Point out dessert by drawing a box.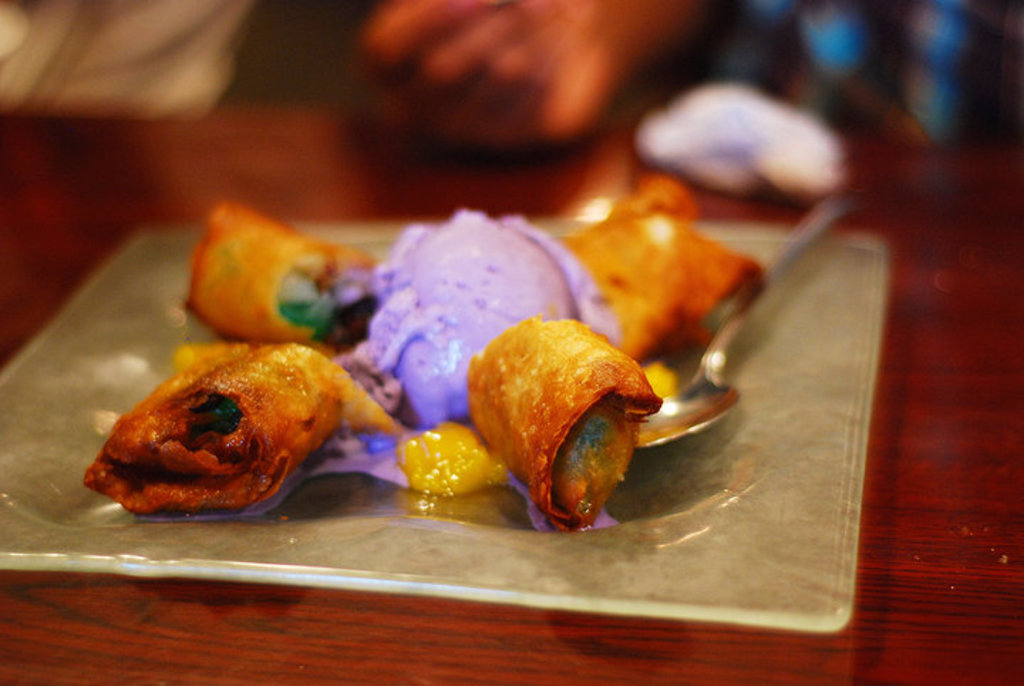
box(73, 332, 412, 524).
